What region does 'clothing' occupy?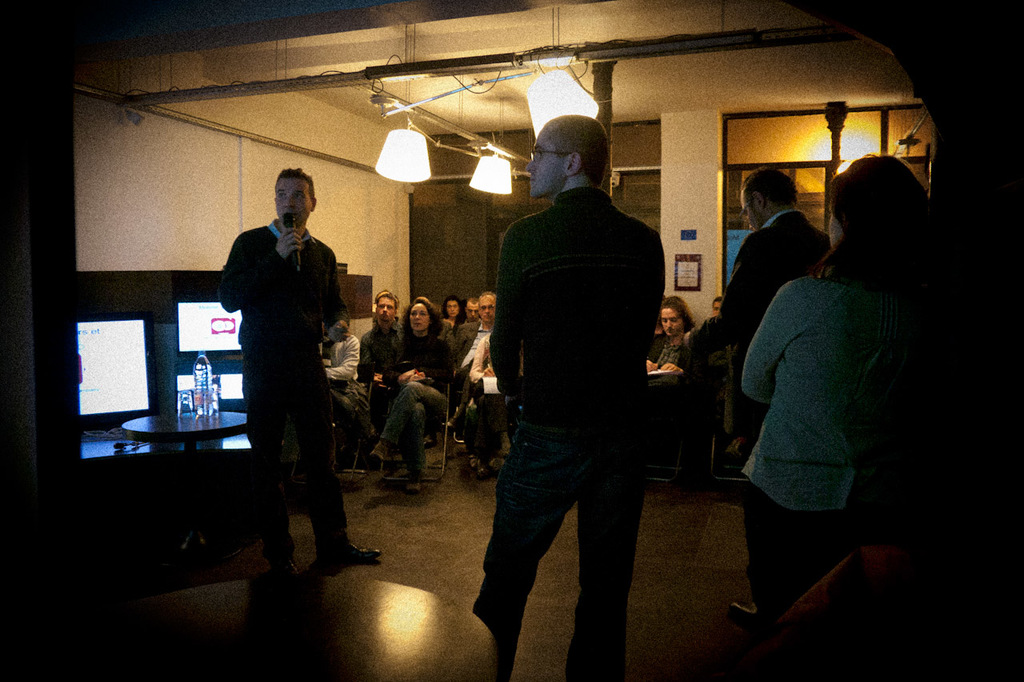
select_region(471, 190, 664, 681).
